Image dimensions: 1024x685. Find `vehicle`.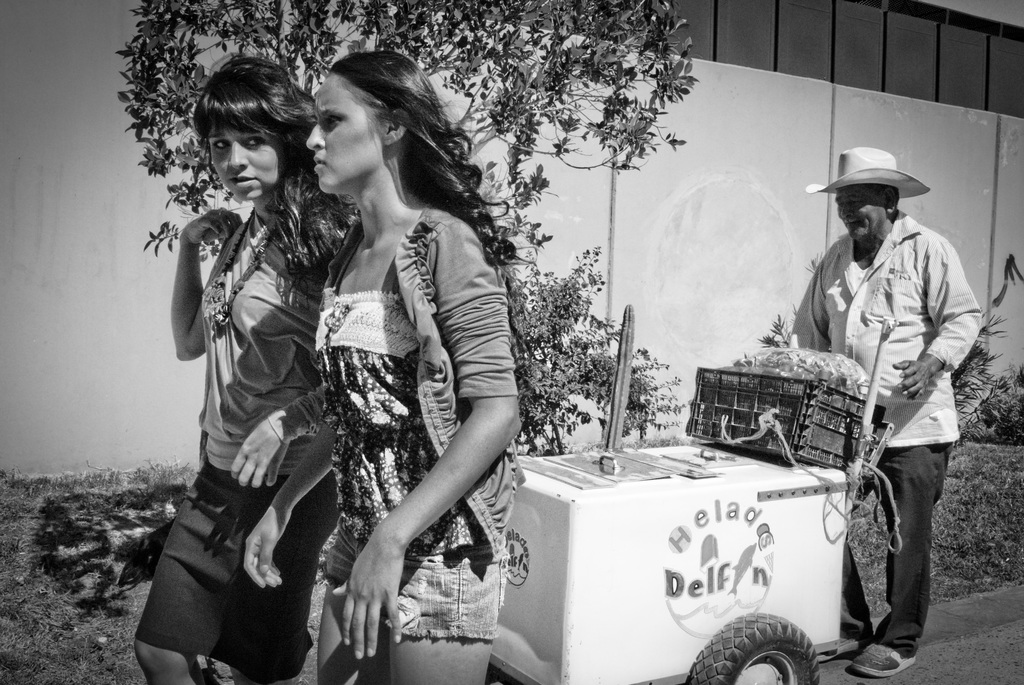
crop(483, 299, 895, 684).
